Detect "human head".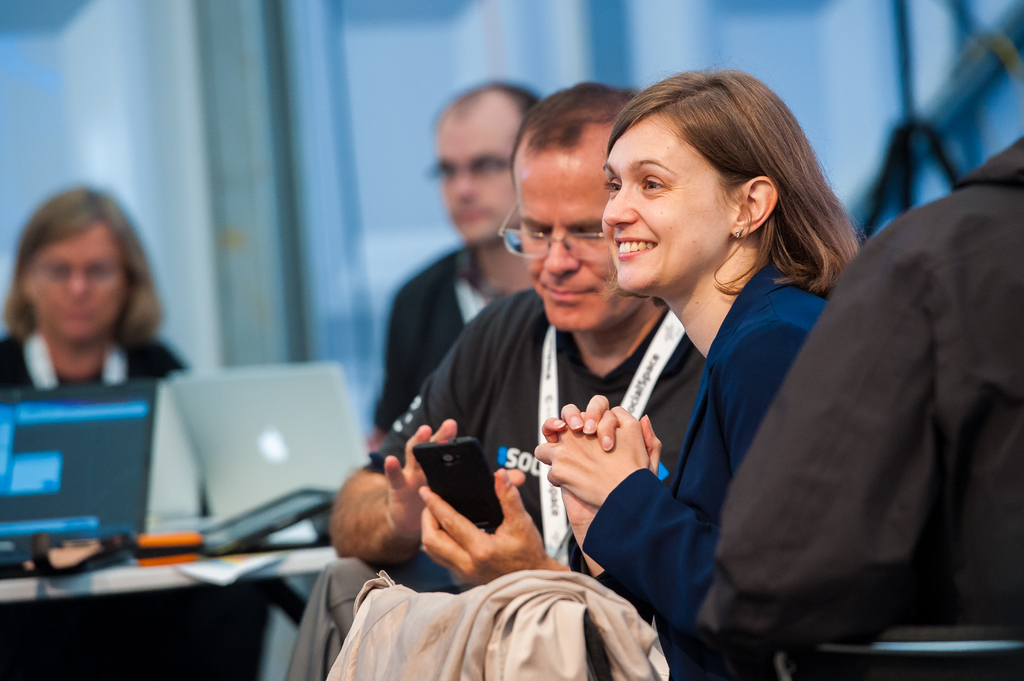
Detected at 598, 73, 817, 284.
